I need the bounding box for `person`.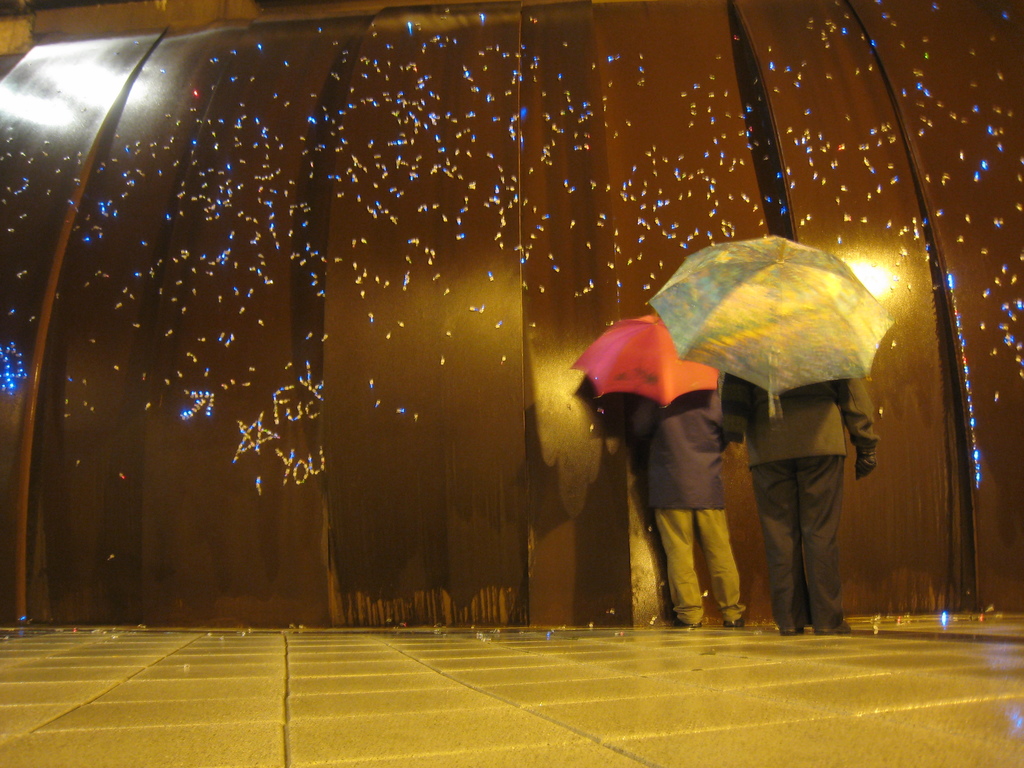
Here it is: x1=724 y1=367 x2=874 y2=632.
